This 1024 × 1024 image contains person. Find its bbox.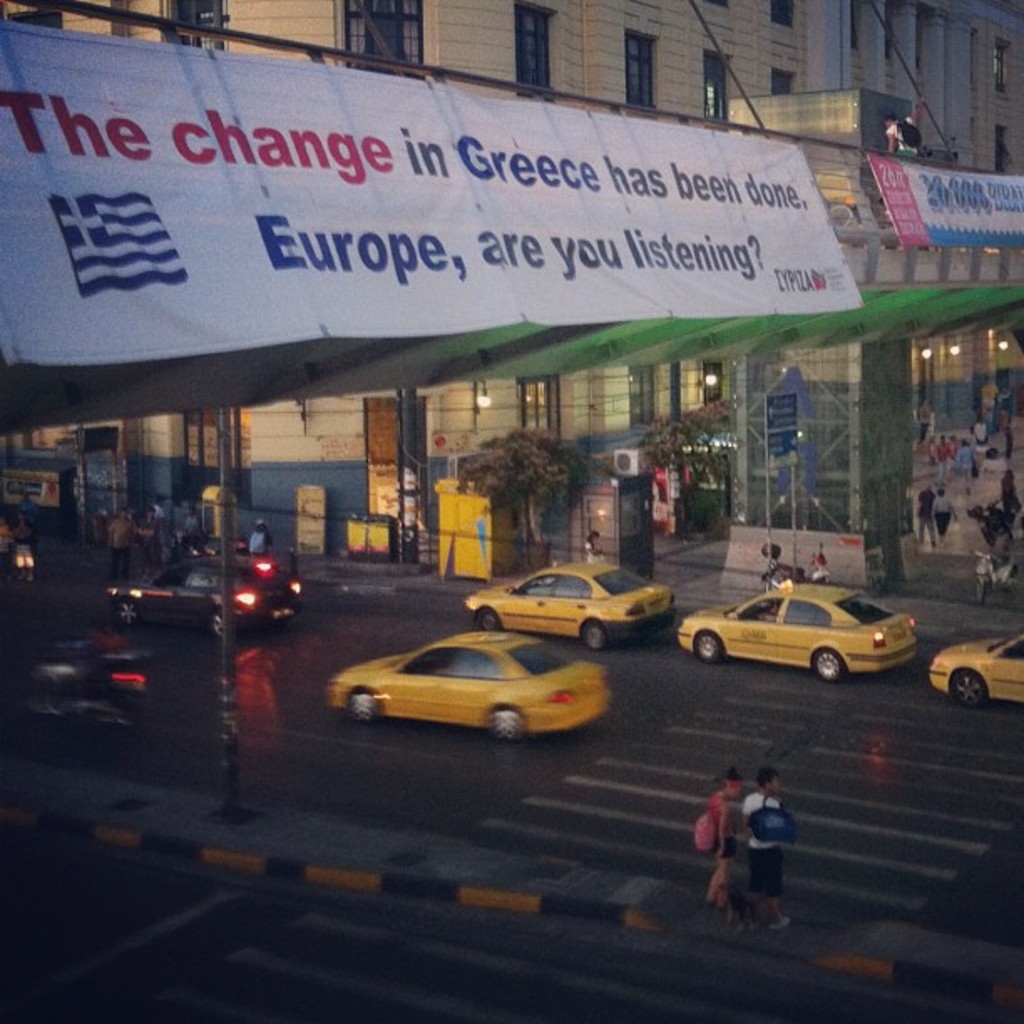
743/766/791/934.
